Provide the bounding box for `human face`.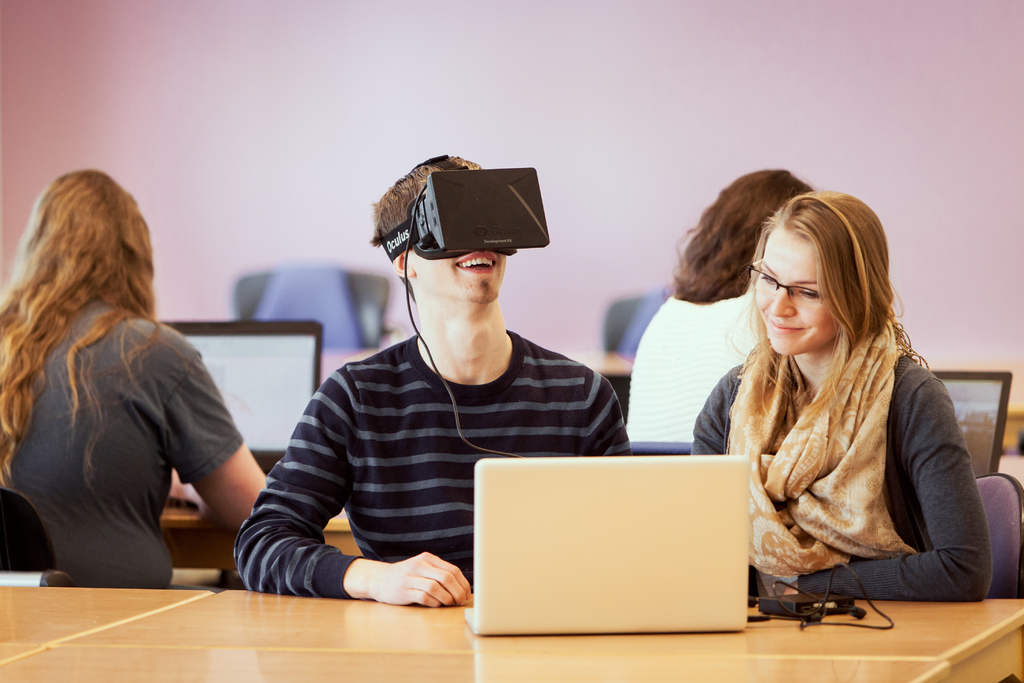
bbox(408, 249, 514, 309).
